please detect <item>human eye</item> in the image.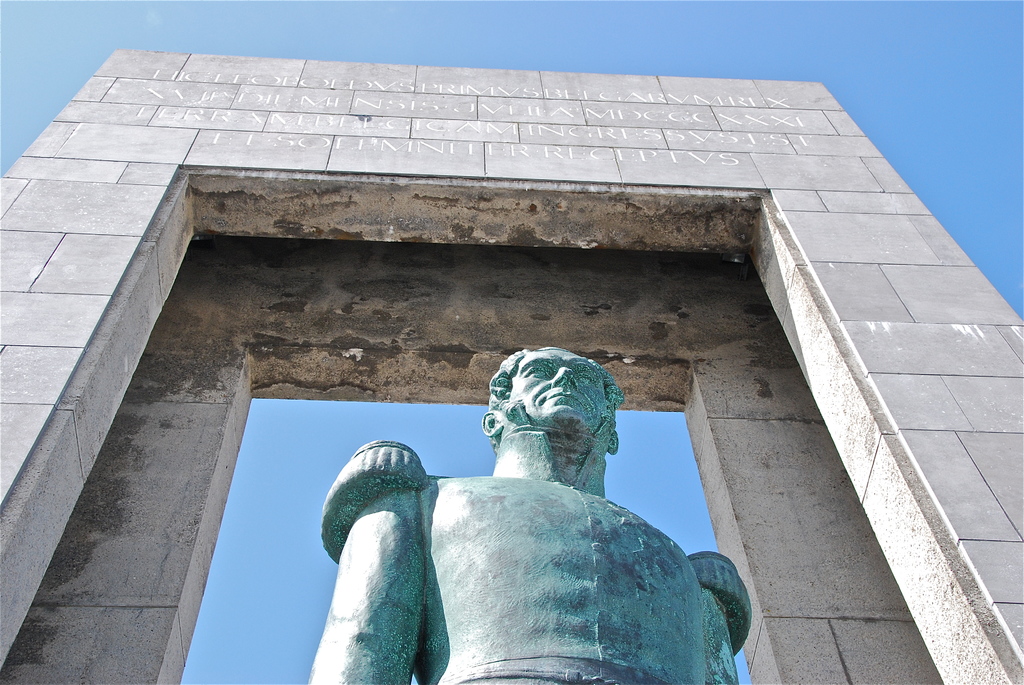
BBox(574, 367, 596, 384).
